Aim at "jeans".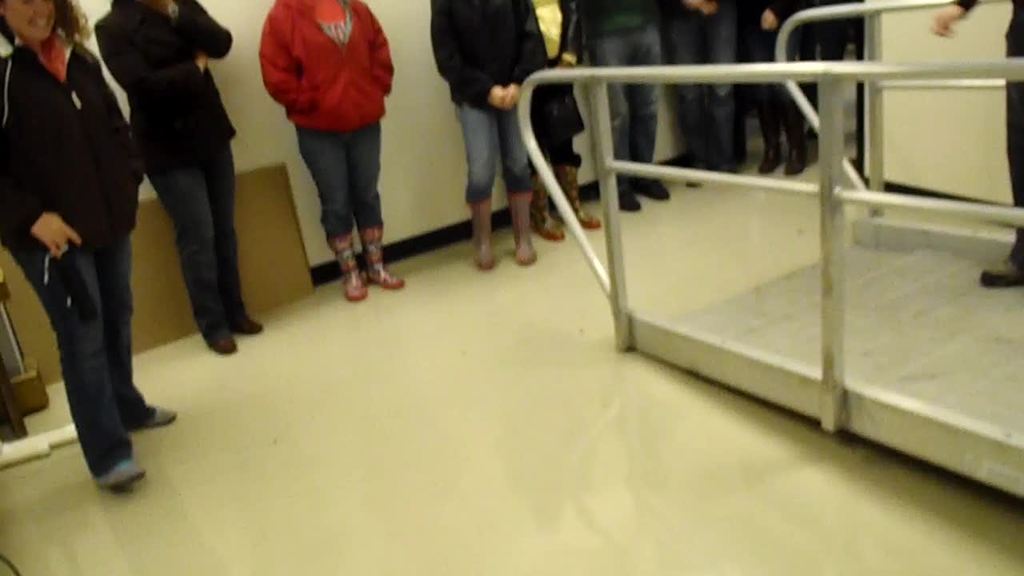
Aimed at Rect(580, 27, 665, 202).
